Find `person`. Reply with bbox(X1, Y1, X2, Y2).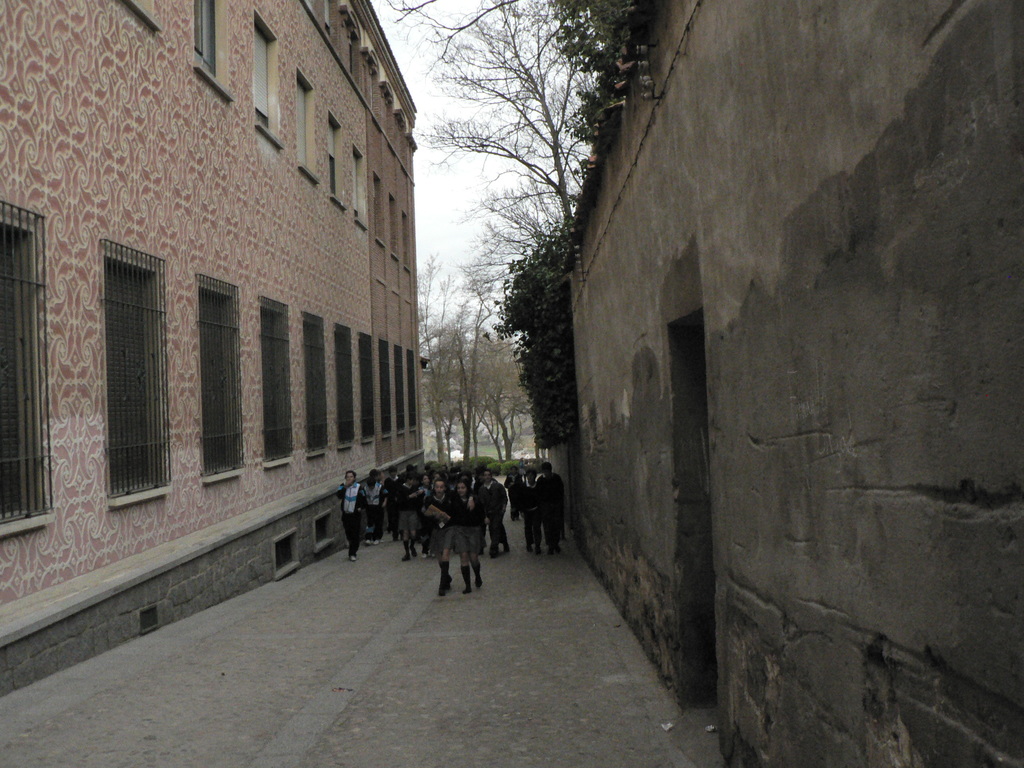
bbox(449, 474, 481, 600).
